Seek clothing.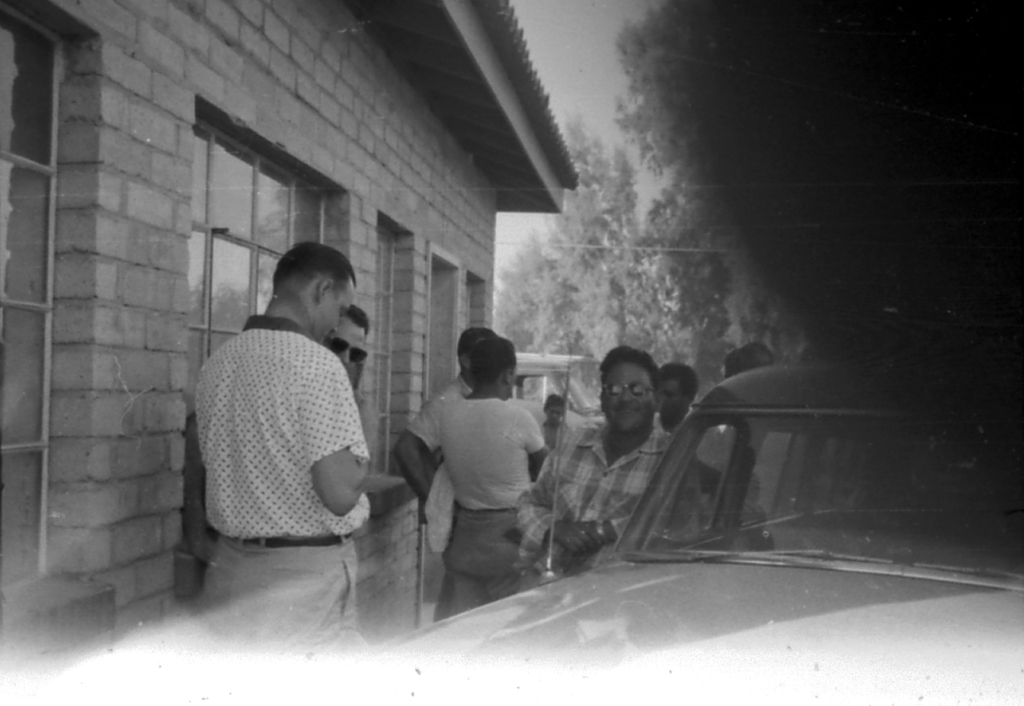
bbox=(201, 317, 381, 643).
